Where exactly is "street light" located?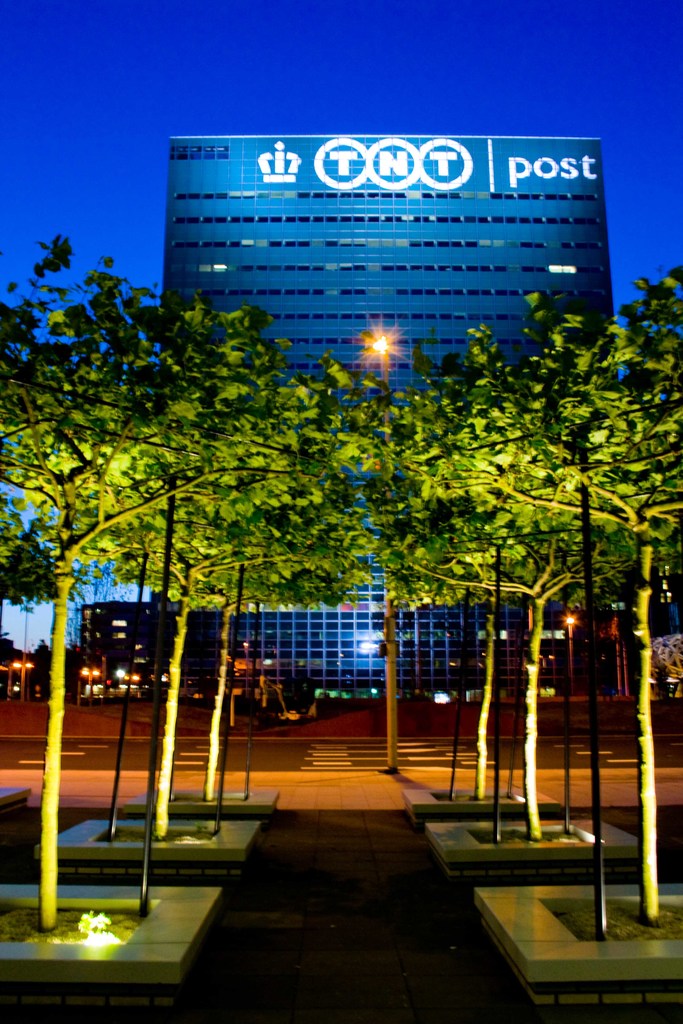
Its bounding box is locate(73, 665, 104, 705).
